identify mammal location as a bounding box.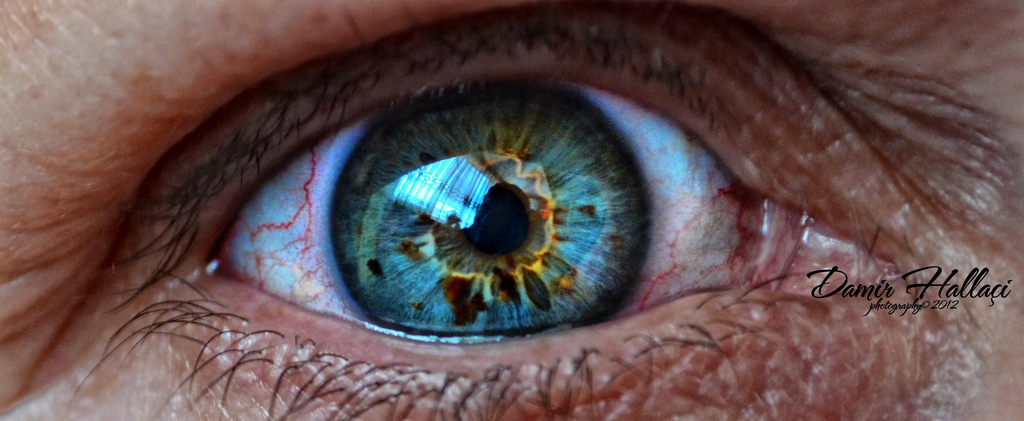
Rect(0, 0, 1023, 417).
